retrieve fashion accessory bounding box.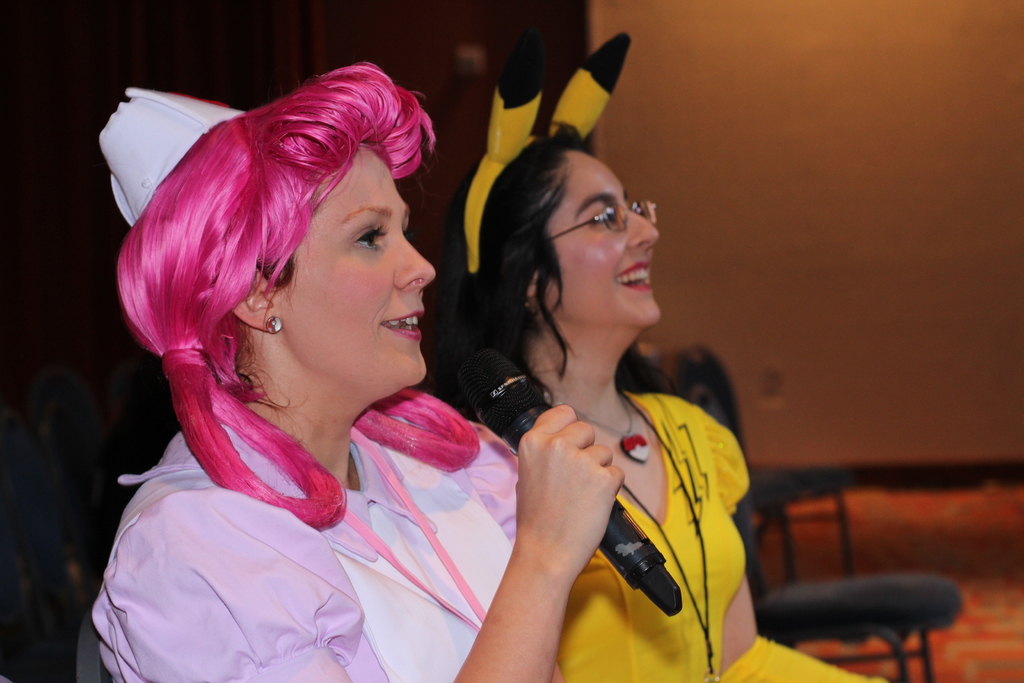
Bounding box: crop(582, 398, 649, 465).
